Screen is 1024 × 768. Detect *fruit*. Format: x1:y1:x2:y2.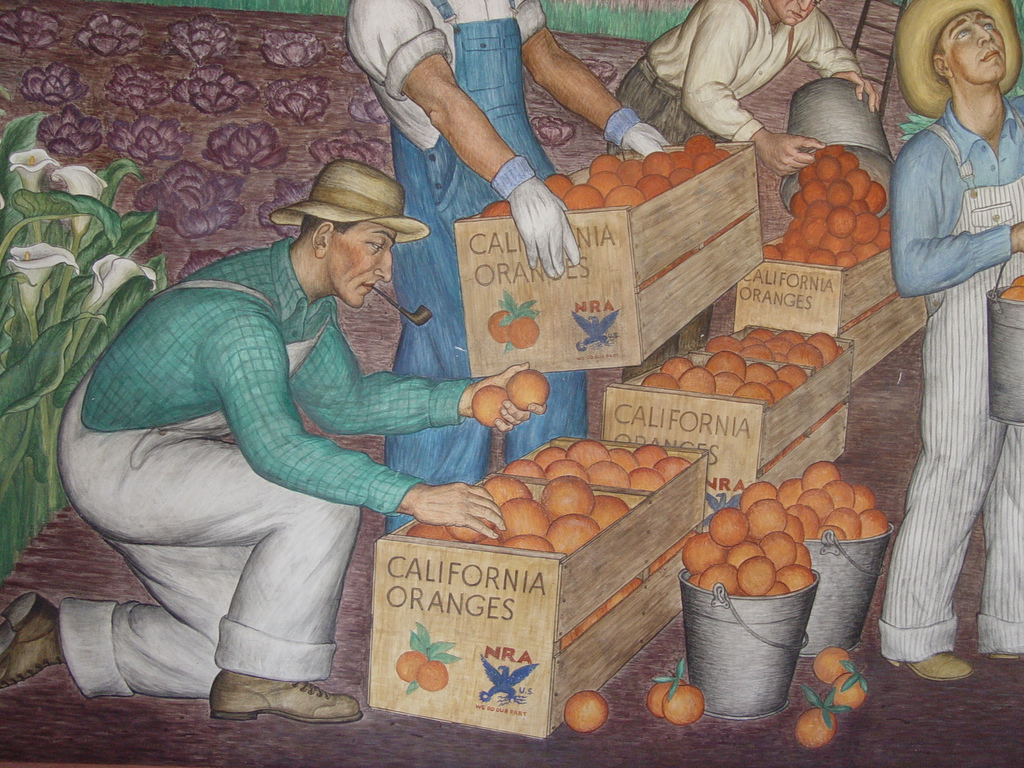
512:297:537:347.
